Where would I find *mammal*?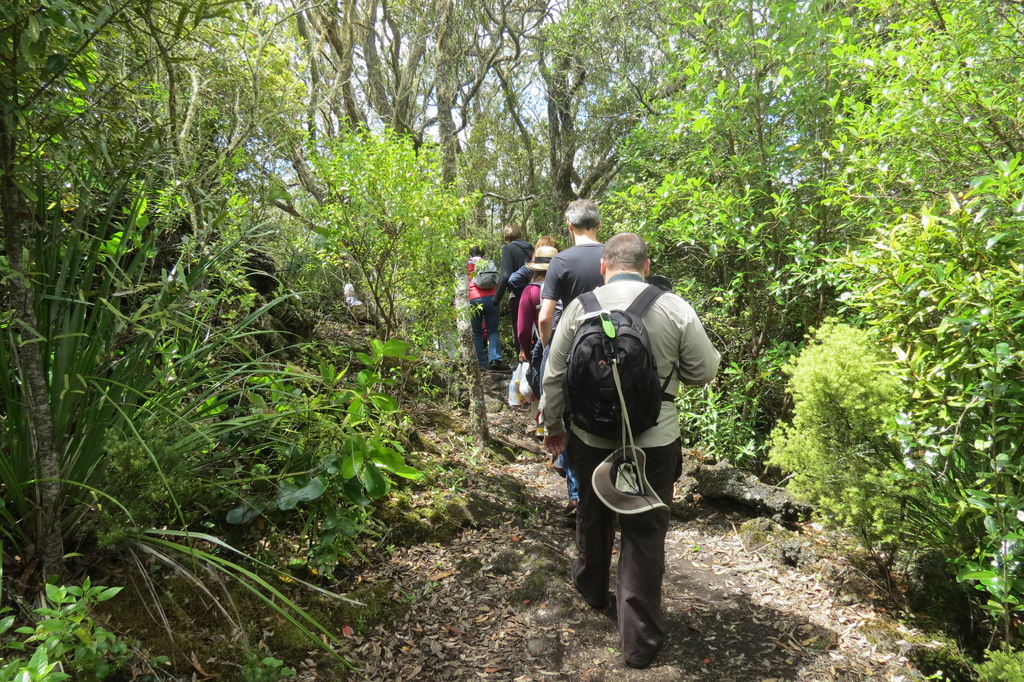
At Rect(493, 218, 534, 357).
